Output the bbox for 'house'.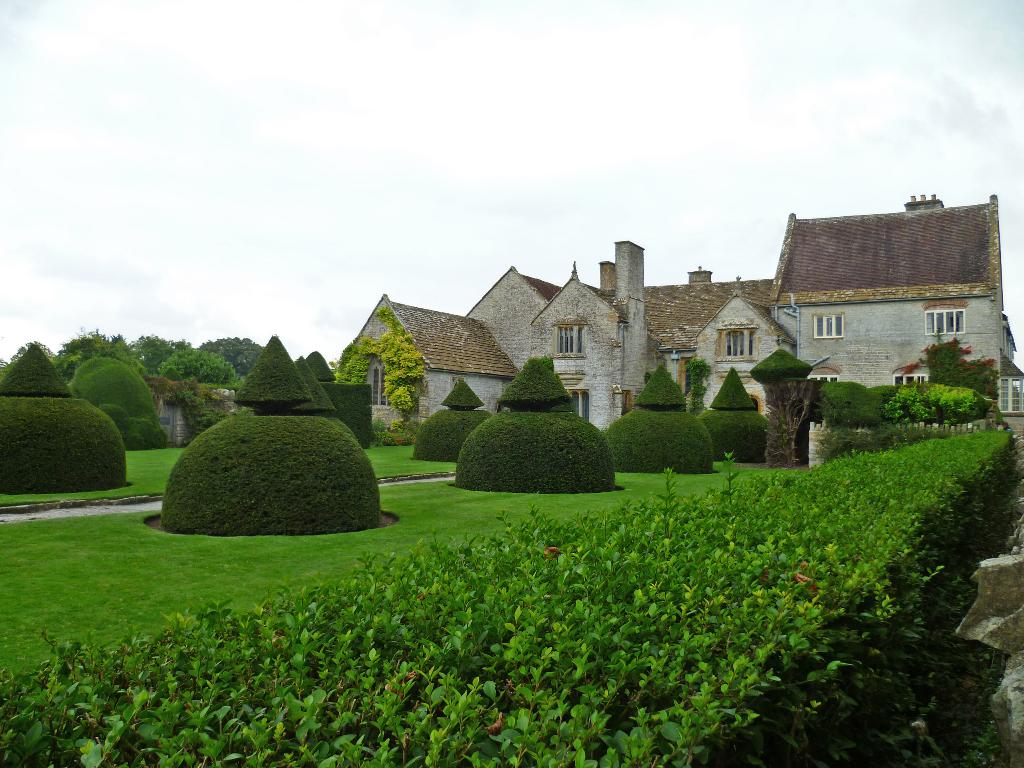
[left=334, top=196, right=1023, bottom=445].
